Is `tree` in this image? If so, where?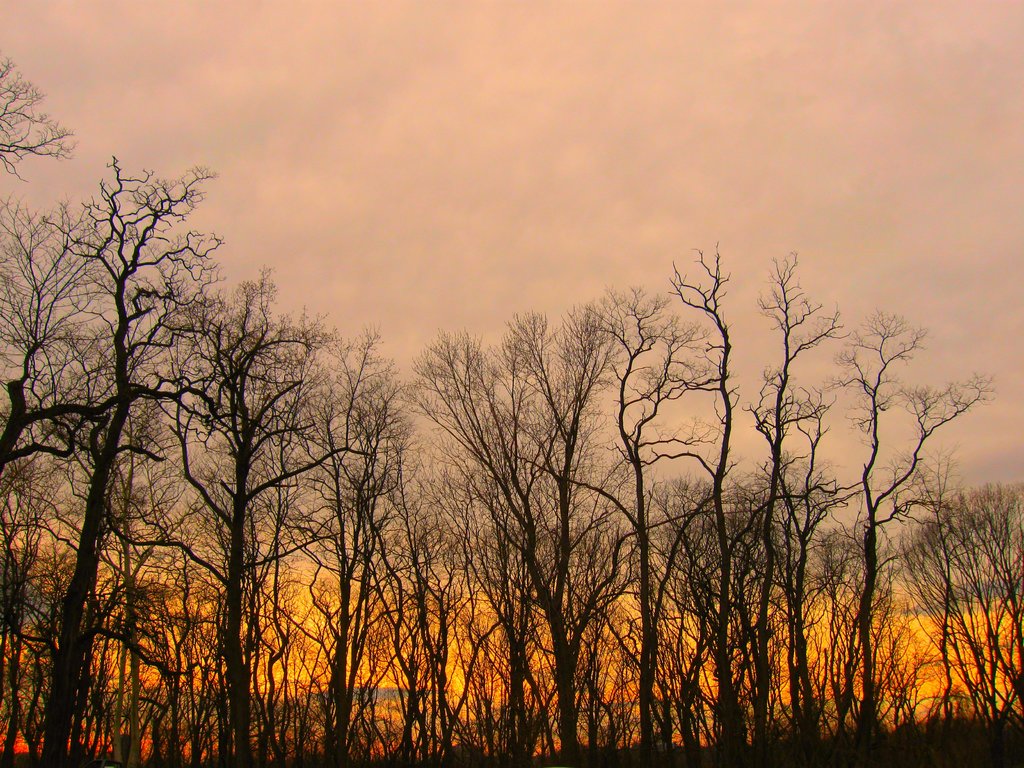
Yes, at Rect(630, 236, 747, 767).
